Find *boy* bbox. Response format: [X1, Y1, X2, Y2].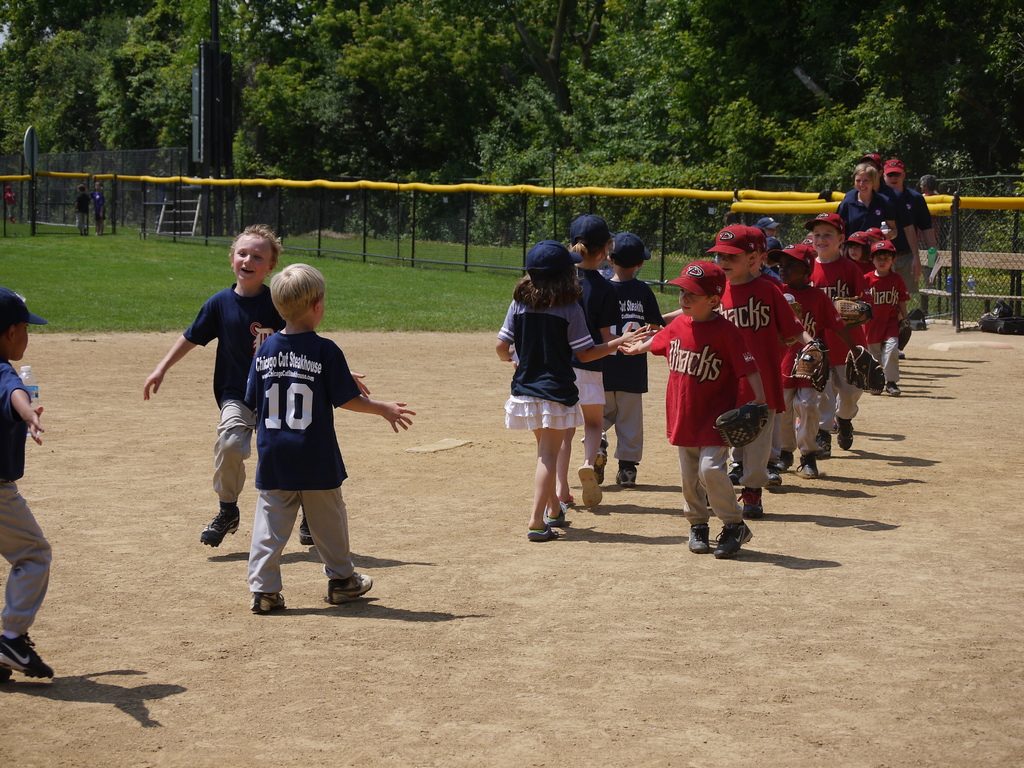
[804, 212, 875, 452].
